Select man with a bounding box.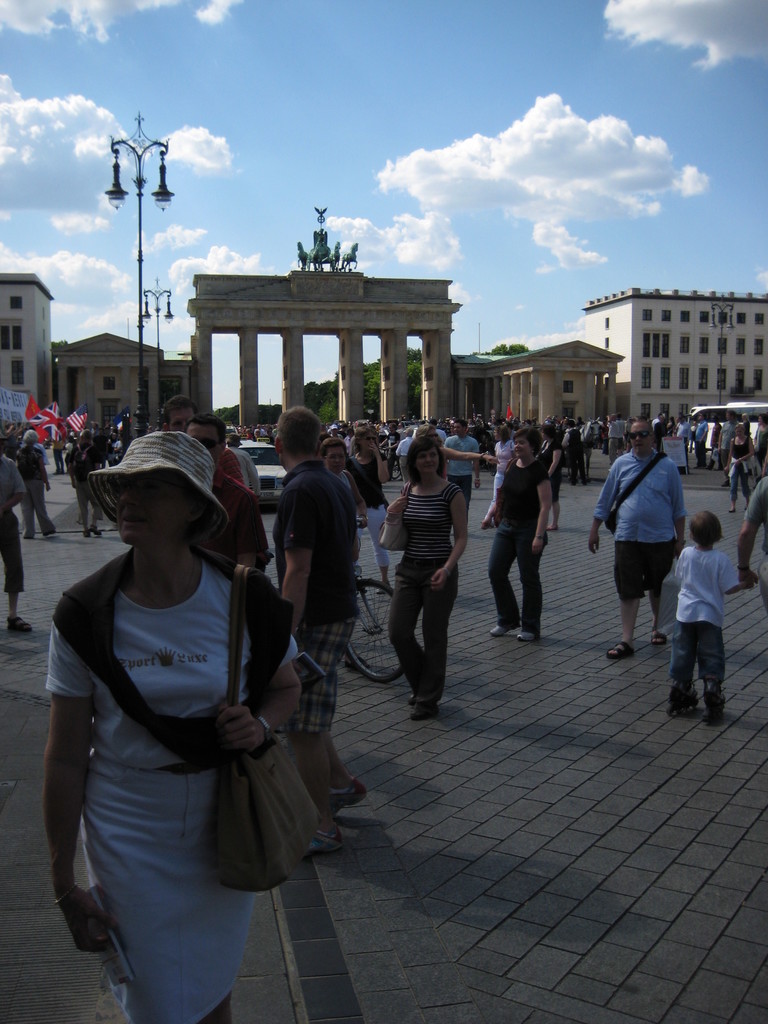
<box>562,420,586,487</box>.
